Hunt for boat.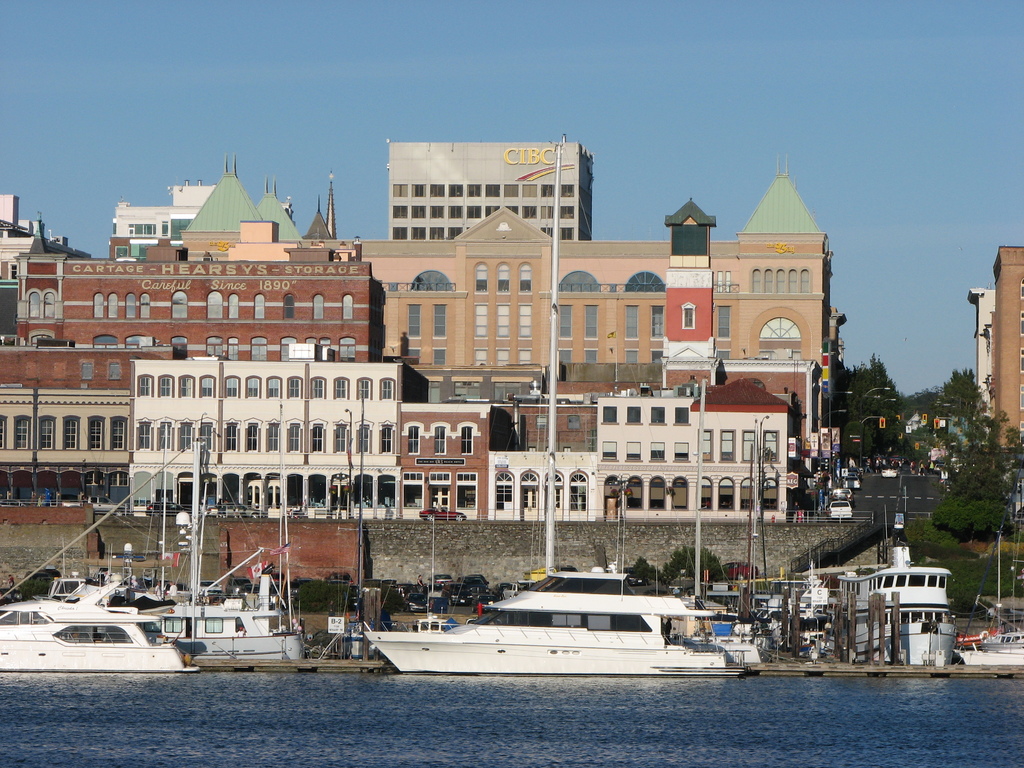
Hunted down at <region>829, 512, 956, 659</region>.
